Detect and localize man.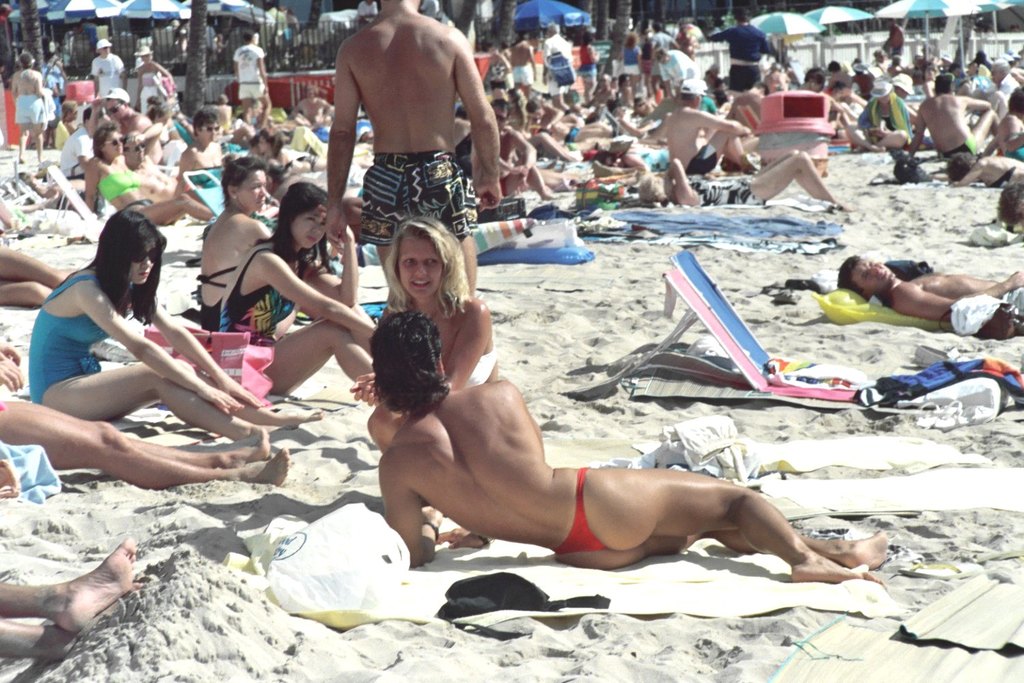
Localized at (382, 310, 888, 586).
